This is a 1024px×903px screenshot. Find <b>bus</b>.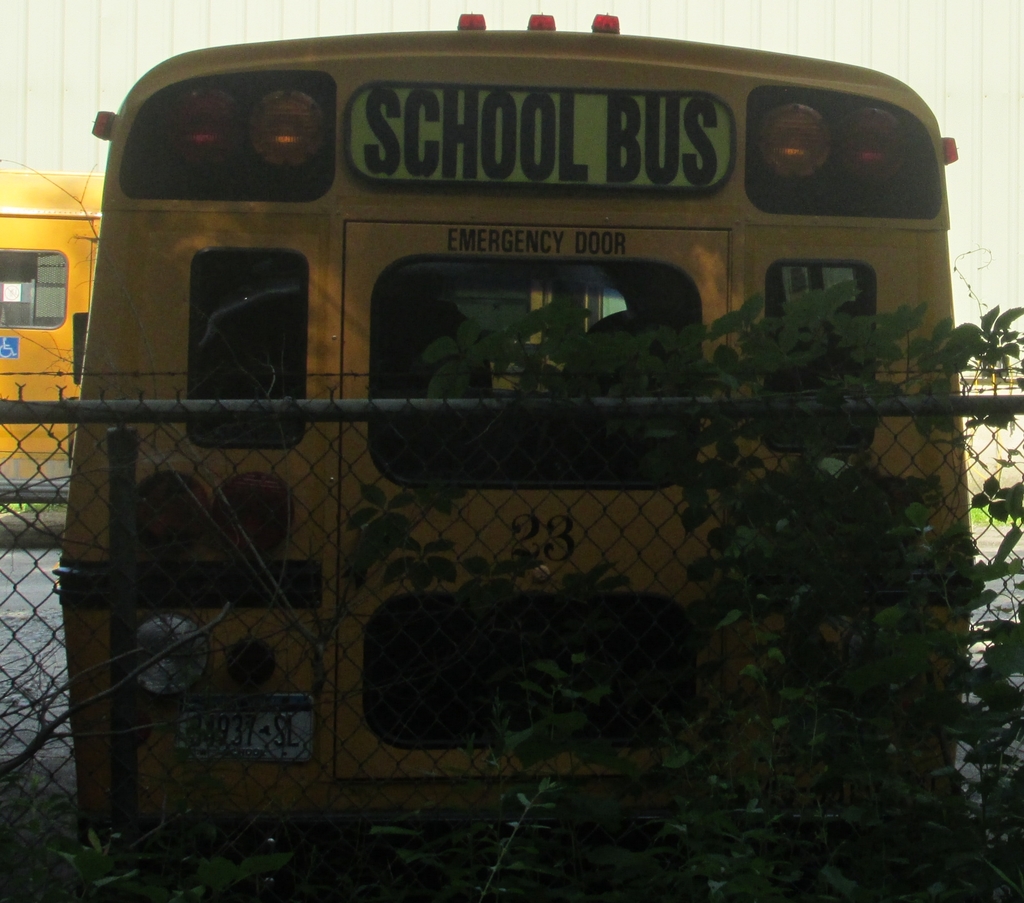
Bounding box: [57, 16, 985, 864].
